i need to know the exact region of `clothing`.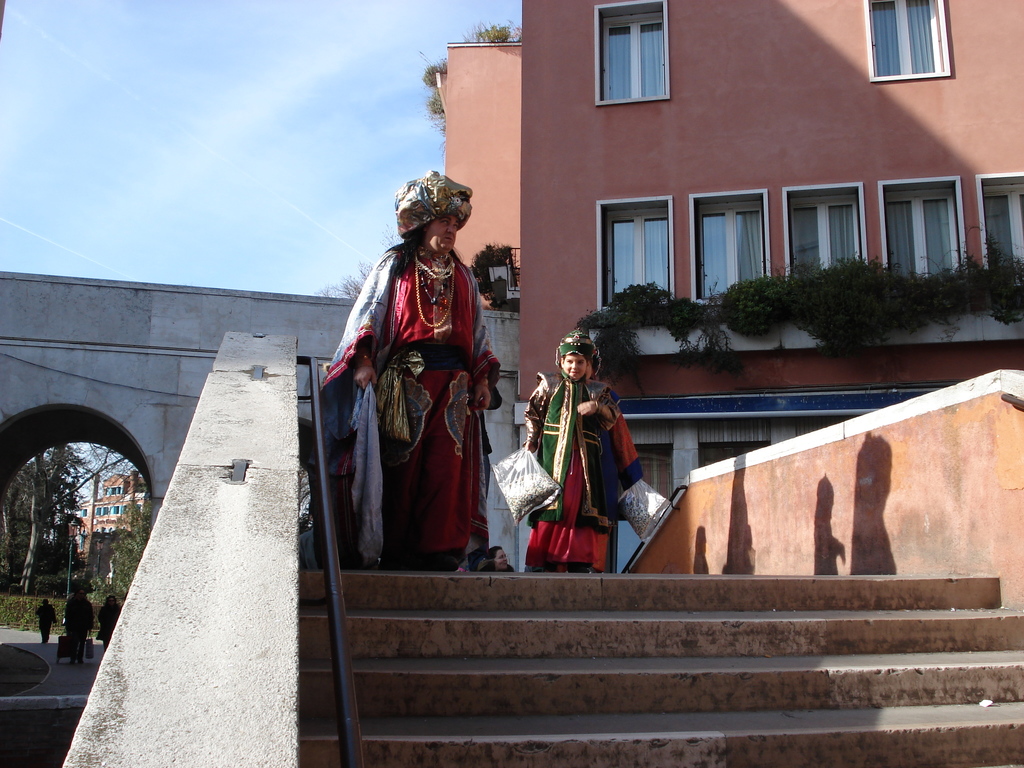
Region: <region>36, 602, 55, 630</region>.
